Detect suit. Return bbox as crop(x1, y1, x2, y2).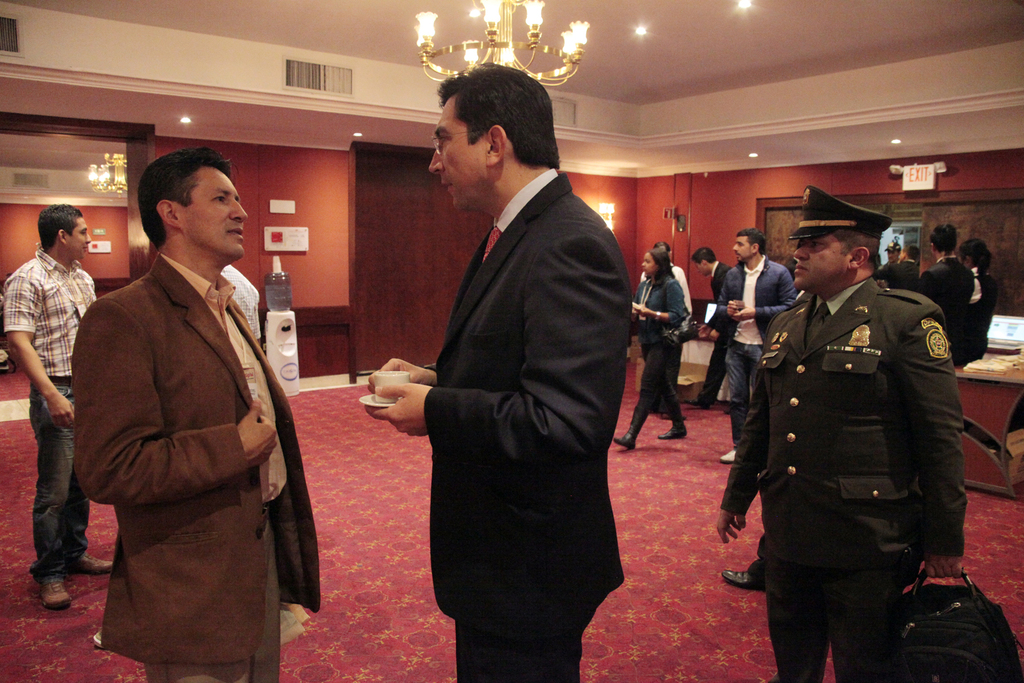
crop(694, 261, 730, 406).
